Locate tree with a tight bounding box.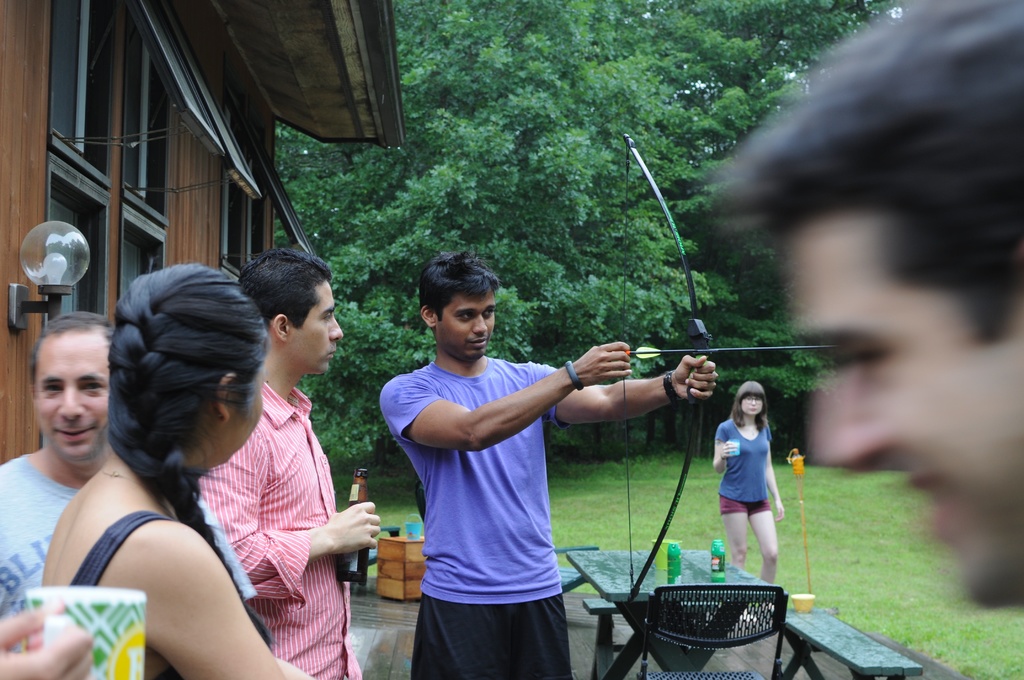
378, 0, 633, 390.
